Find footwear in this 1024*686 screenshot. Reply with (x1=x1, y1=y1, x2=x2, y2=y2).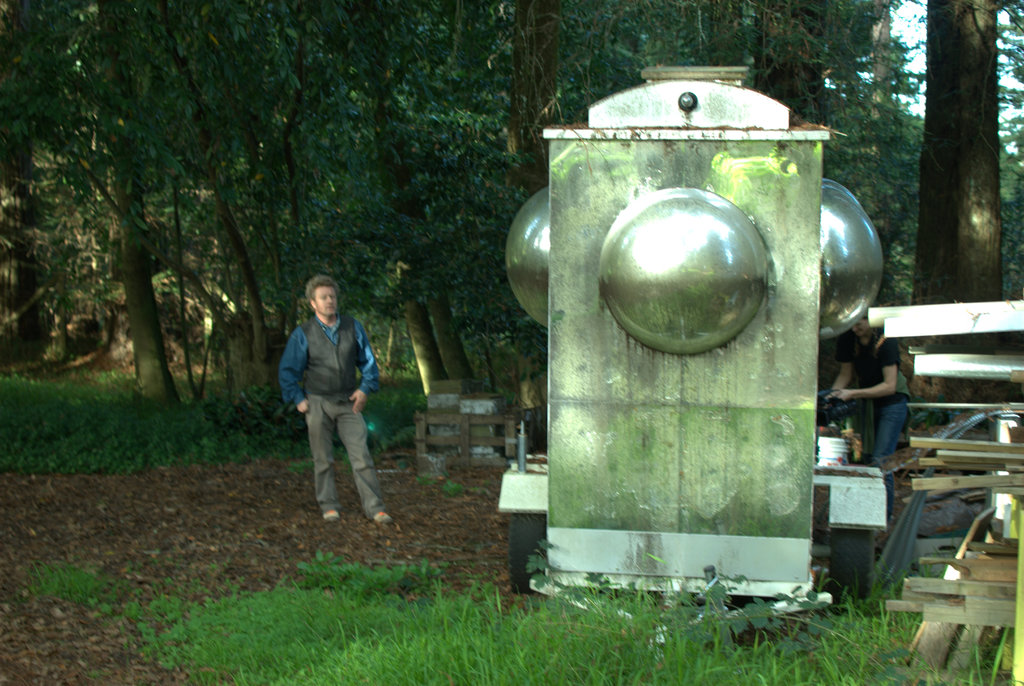
(x1=325, y1=508, x2=337, y2=519).
